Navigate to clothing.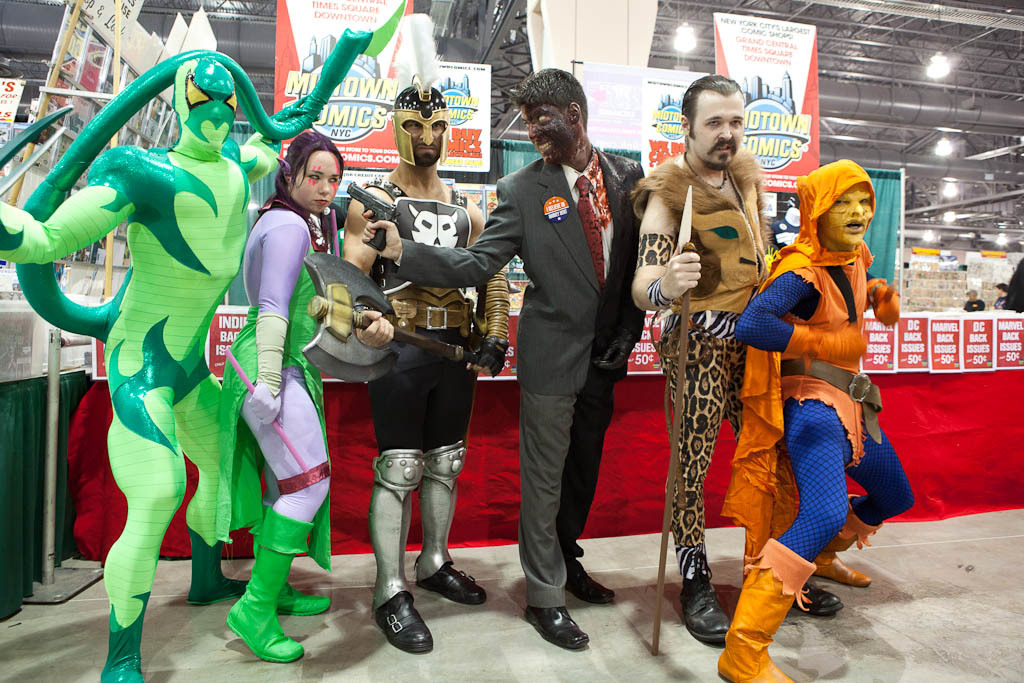
Navigation target: bbox=(344, 173, 511, 604).
